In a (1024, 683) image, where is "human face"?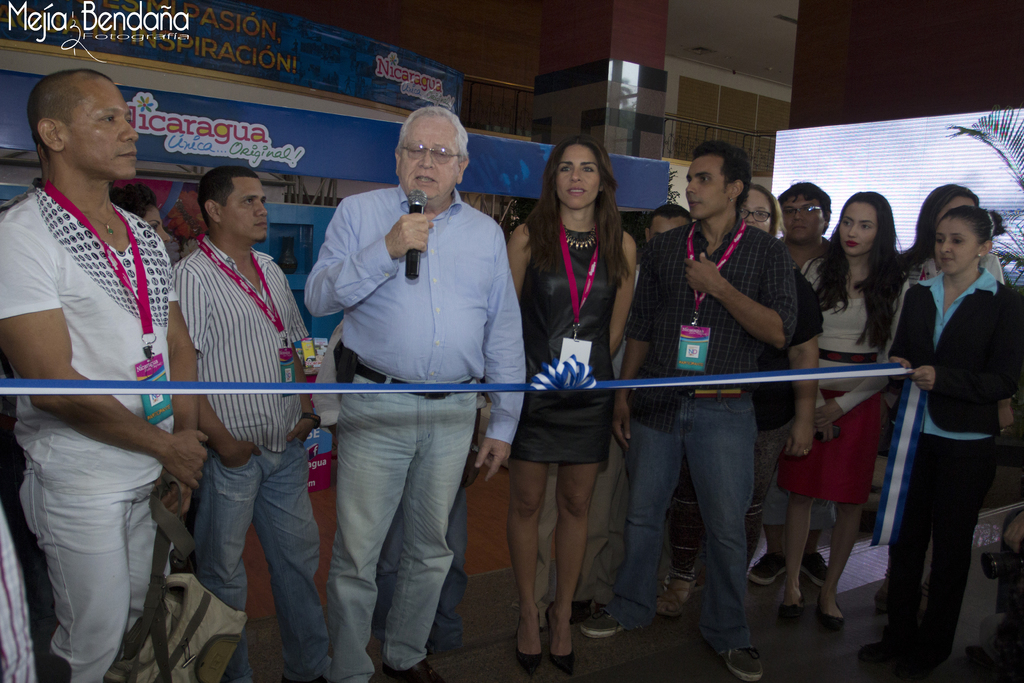
detection(684, 156, 730, 220).
